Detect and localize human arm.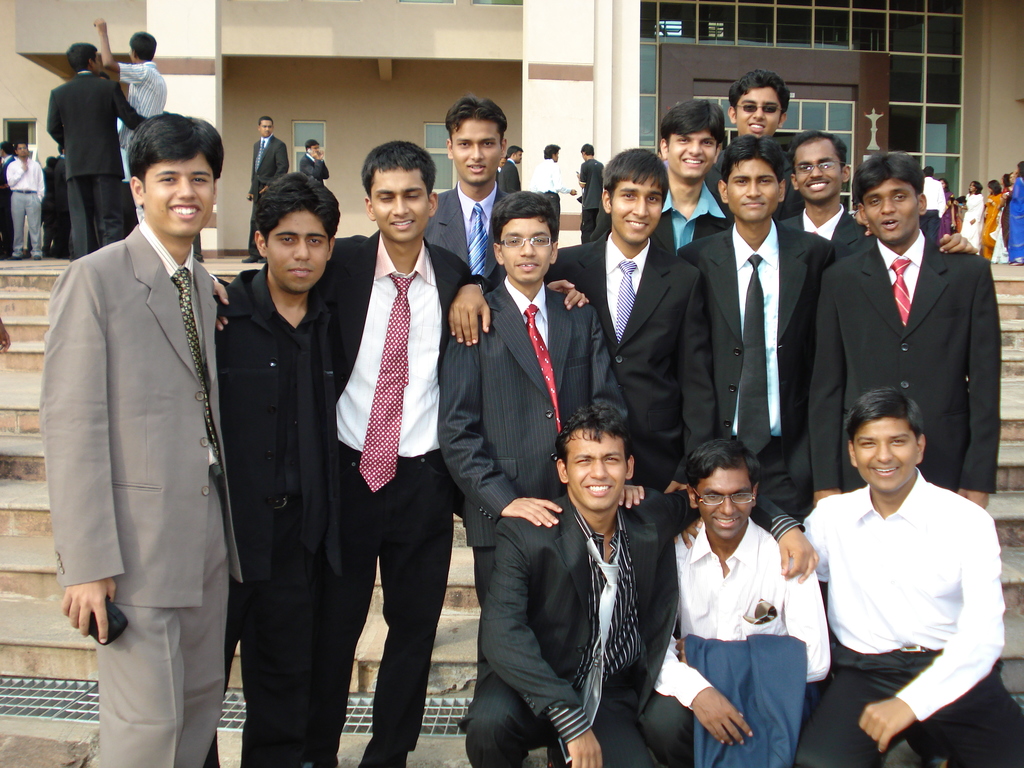
Localized at BBox(808, 273, 849, 506).
